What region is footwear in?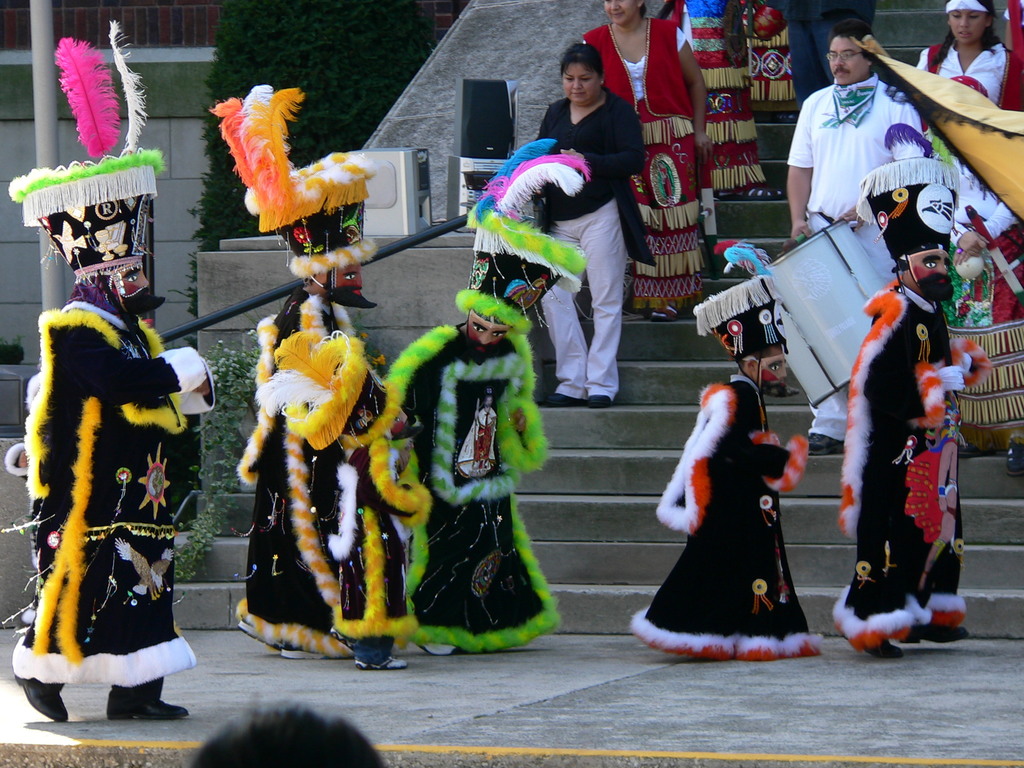
233 616 282 650.
